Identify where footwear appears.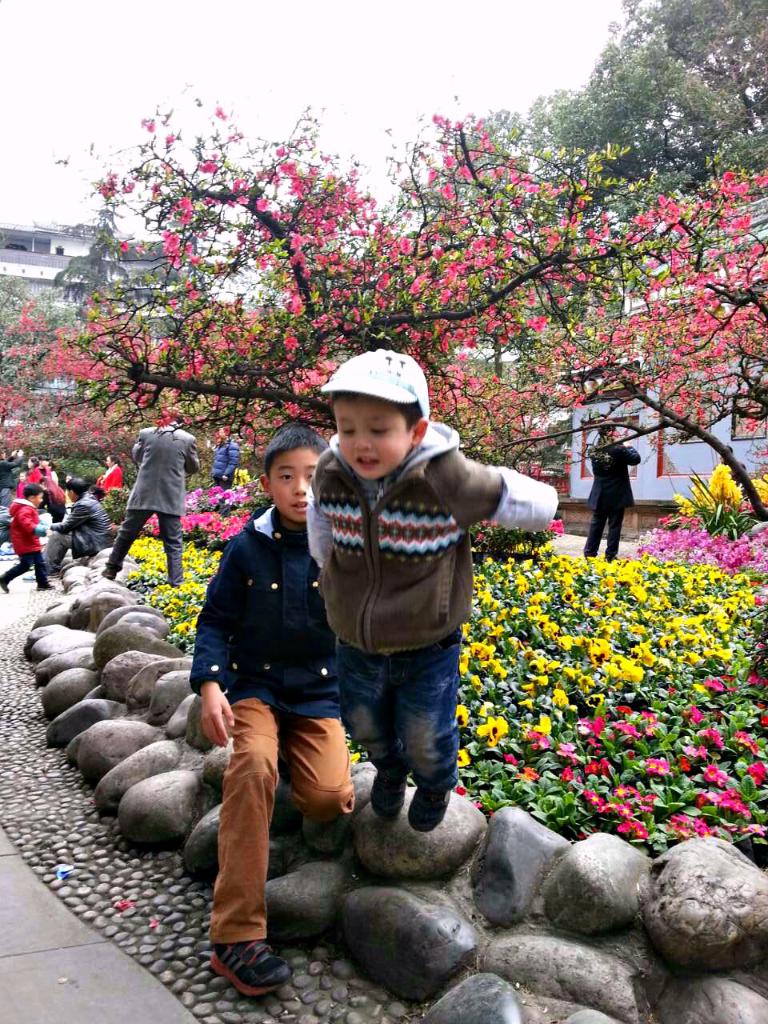
Appears at [372, 764, 410, 829].
